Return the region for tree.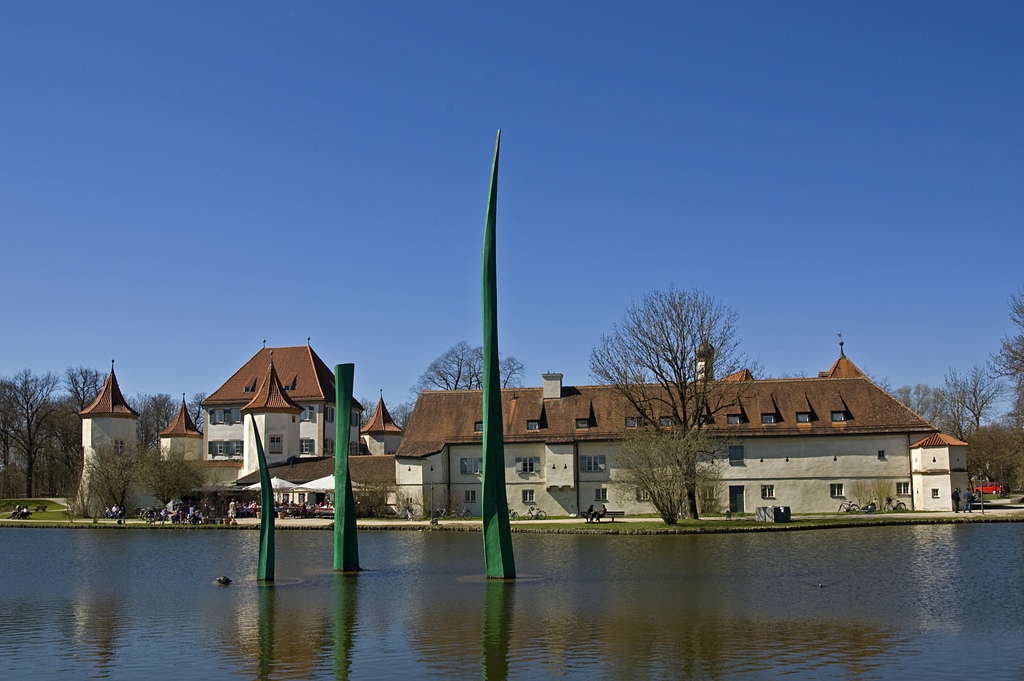
Rect(79, 436, 150, 520).
